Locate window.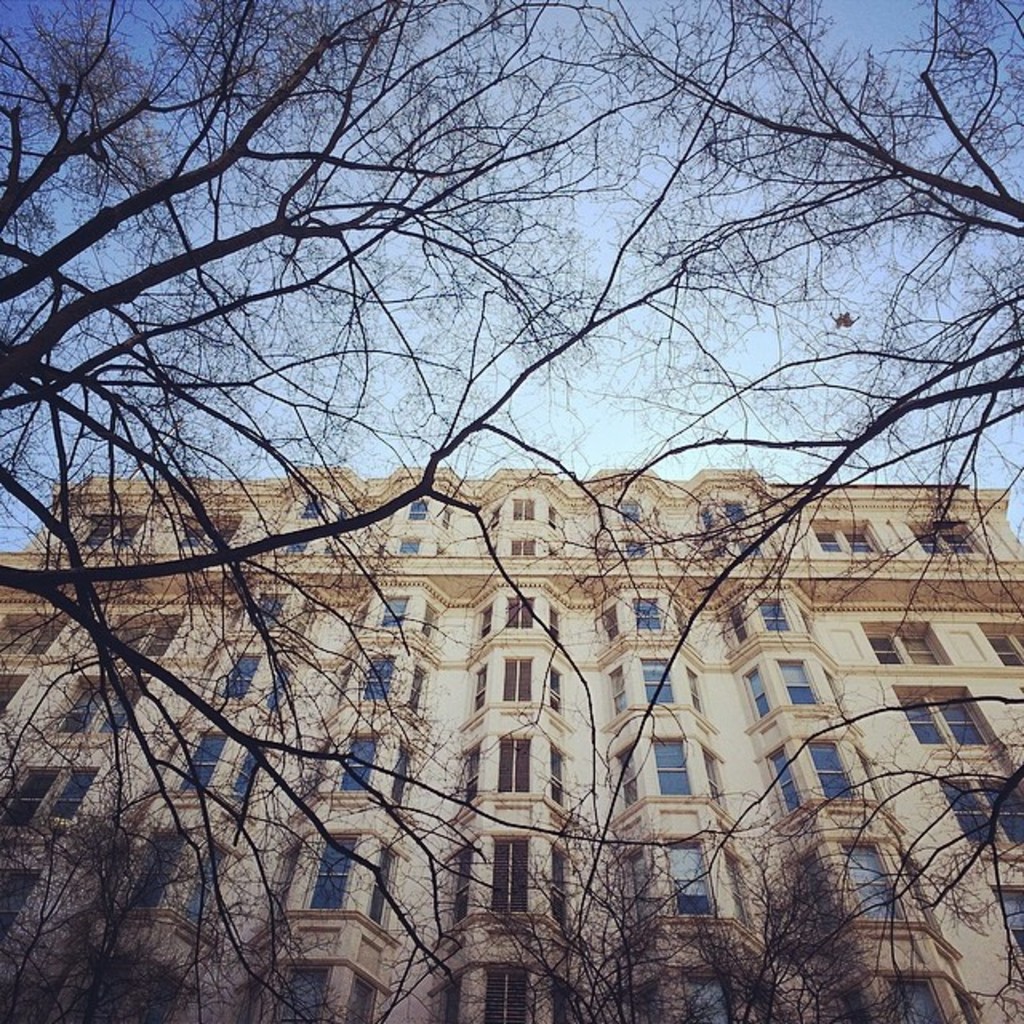
Bounding box: 994:885:1021:947.
